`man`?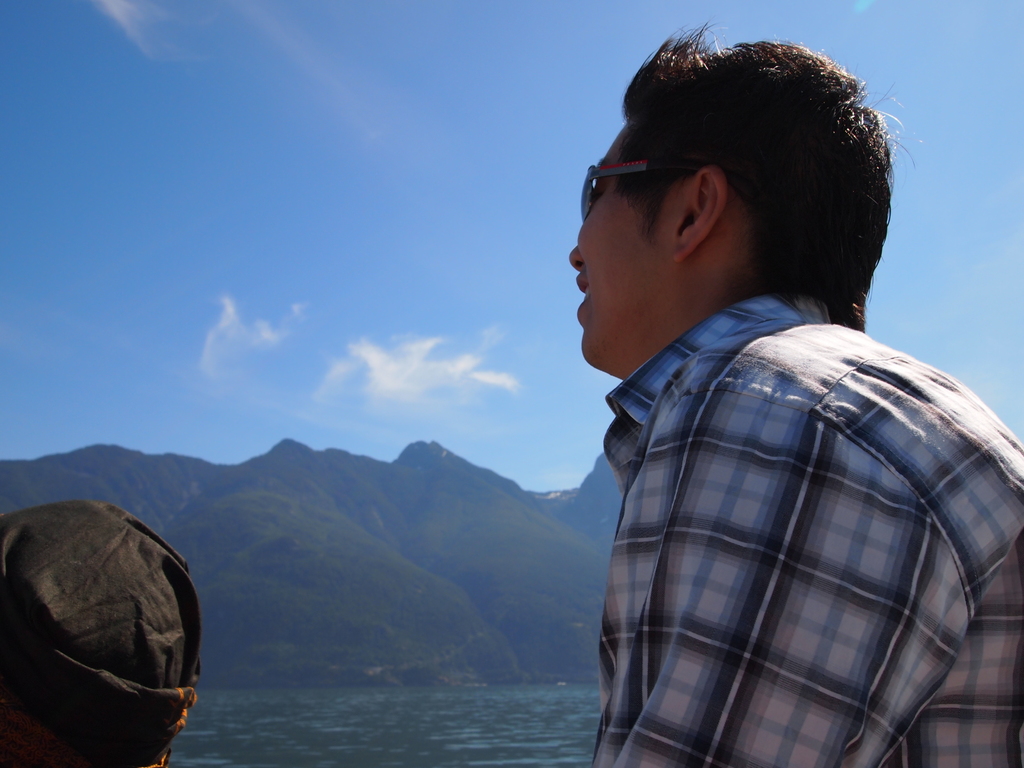
pyautogui.locateOnScreen(0, 498, 202, 767)
